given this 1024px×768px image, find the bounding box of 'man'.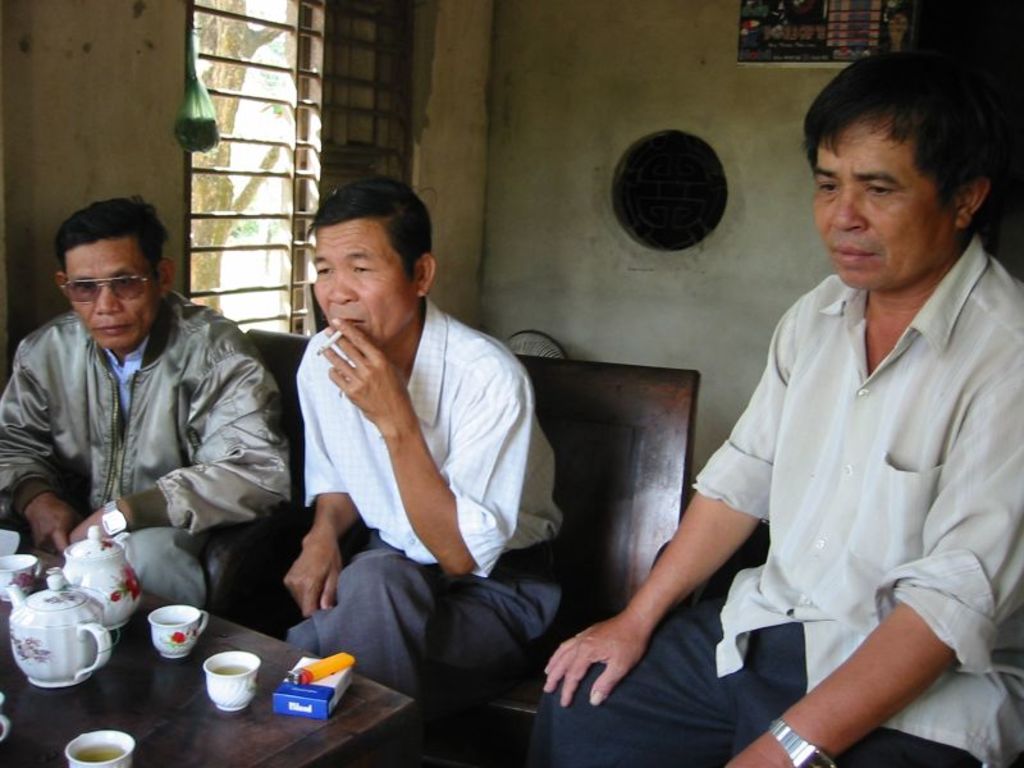
BBox(0, 192, 294, 617).
